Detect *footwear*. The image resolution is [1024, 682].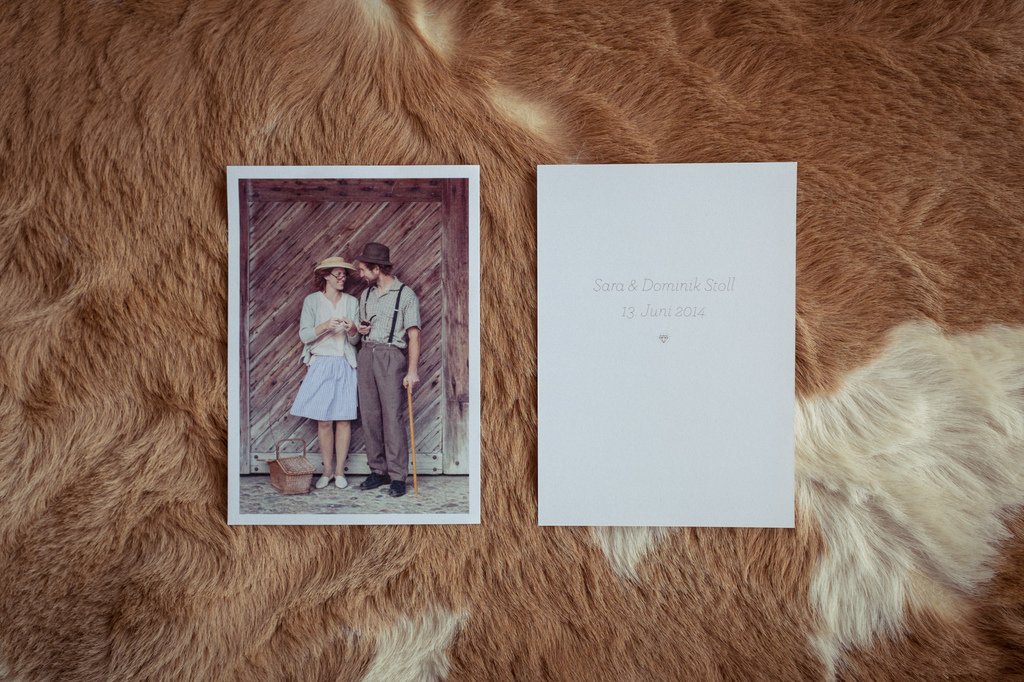
pyautogui.locateOnScreen(358, 471, 394, 488).
